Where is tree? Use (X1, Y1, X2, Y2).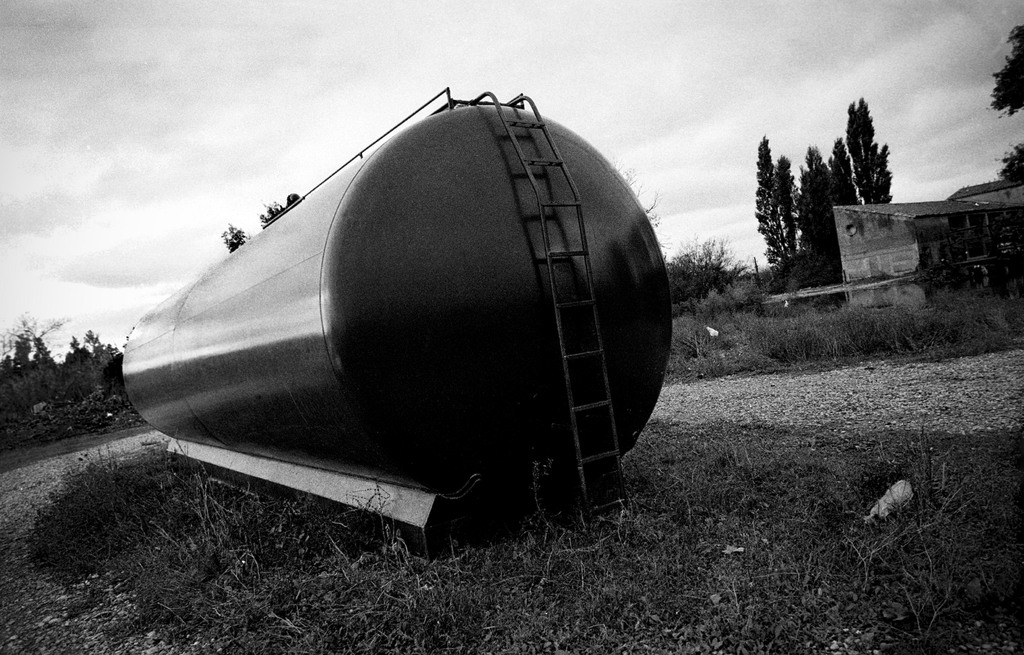
(68, 330, 90, 369).
